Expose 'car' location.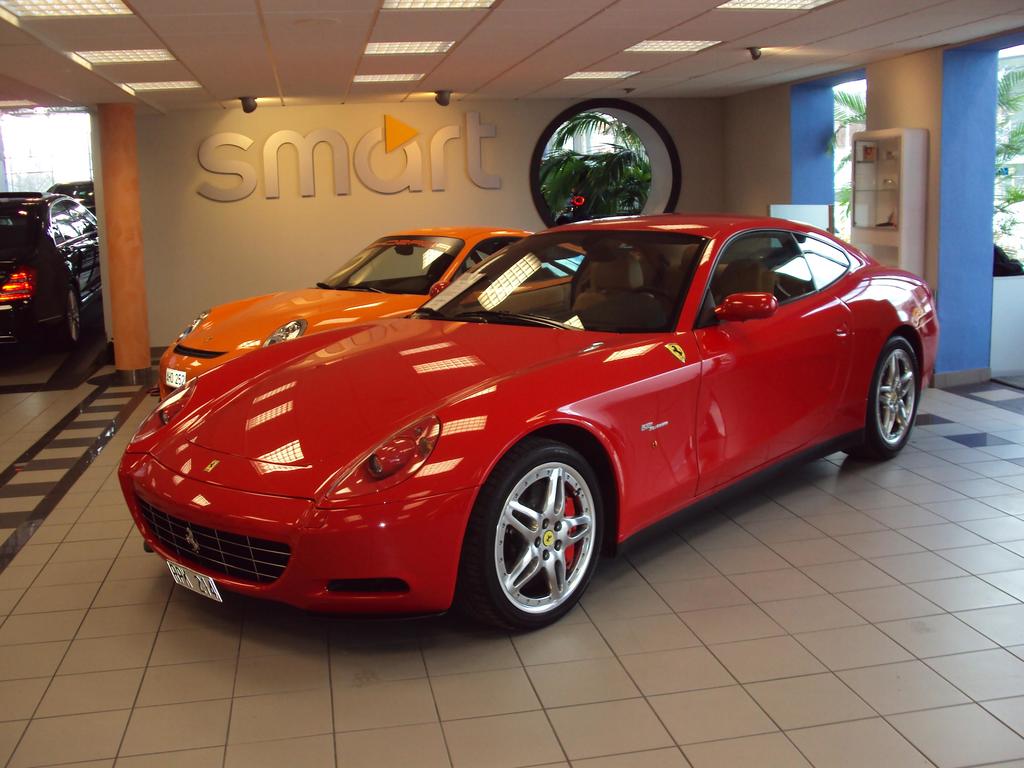
Exposed at l=0, t=192, r=102, b=351.
